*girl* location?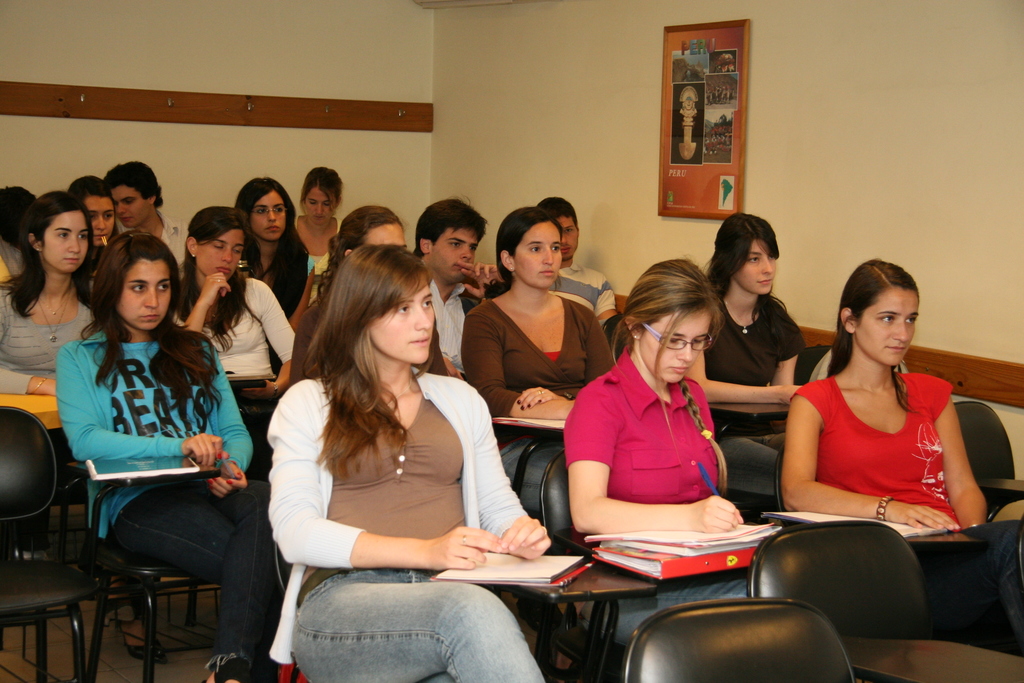
{"left": 53, "top": 231, "right": 301, "bottom": 682}
